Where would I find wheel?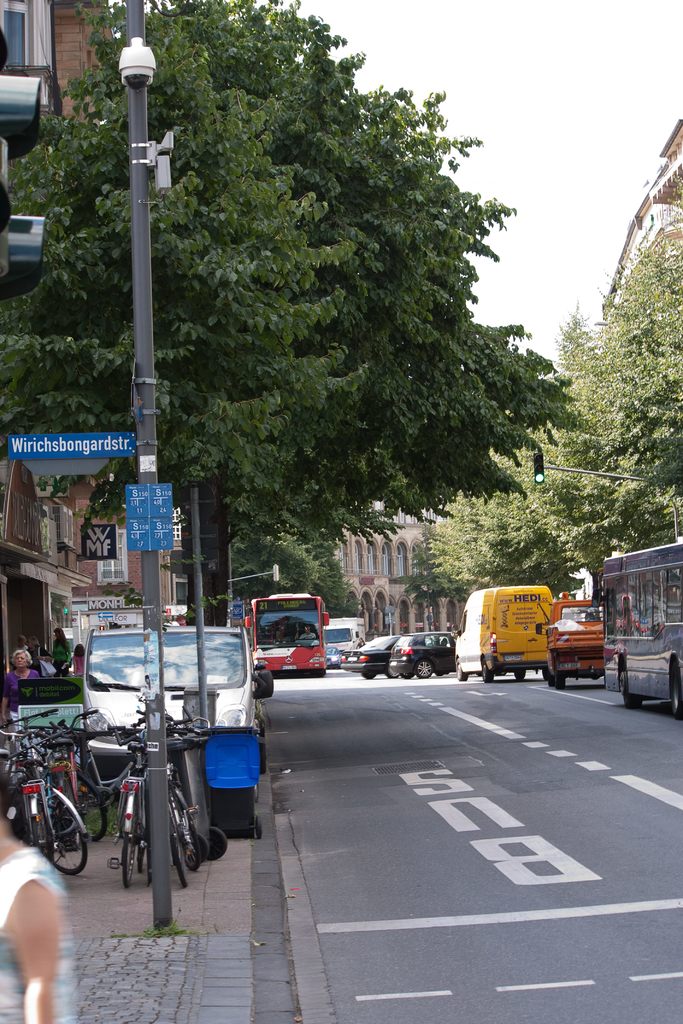
At box=[668, 657, 682, 714].
